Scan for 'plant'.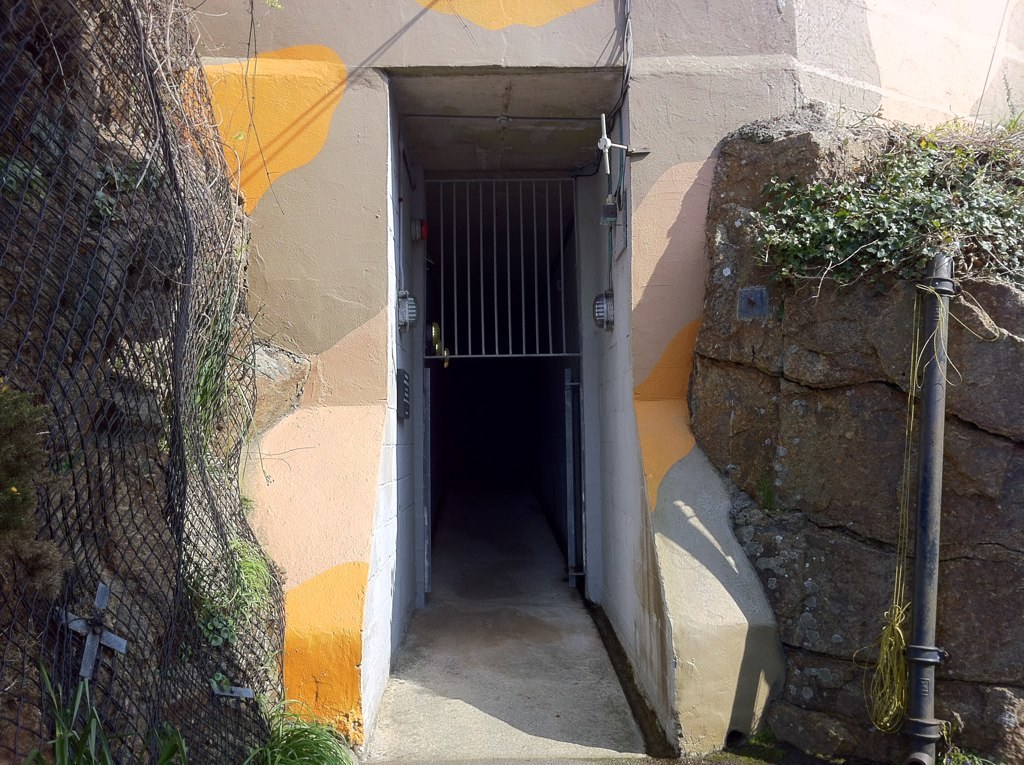
Scan result: pyautogui.locateOnScreen(183, 305, 272, 641).
